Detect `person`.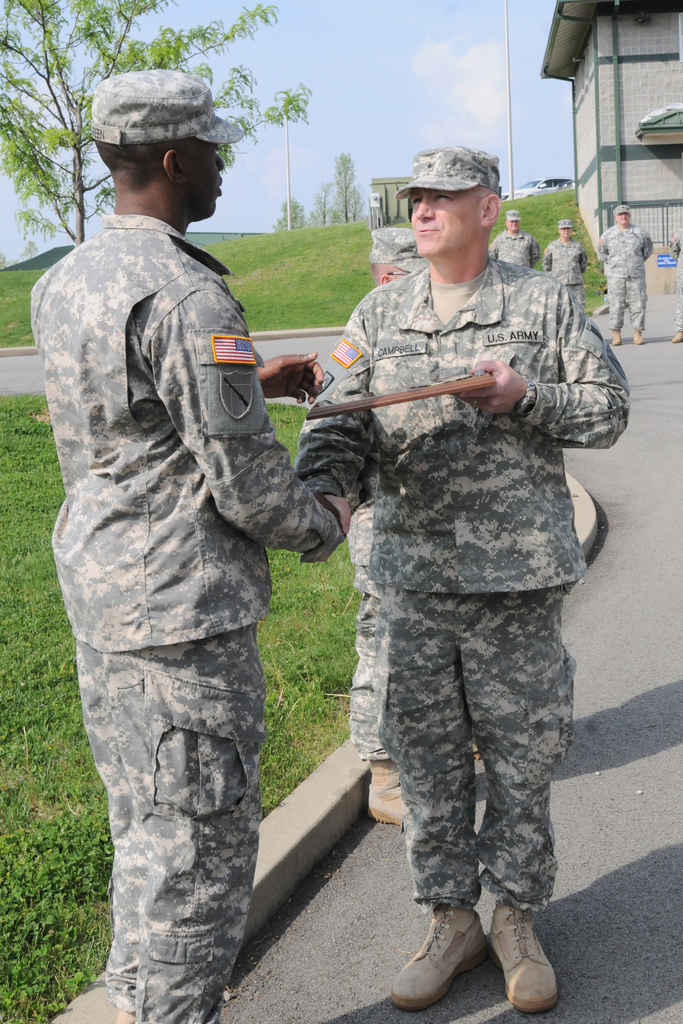
Detected at box(342, 225, 502, 829).
